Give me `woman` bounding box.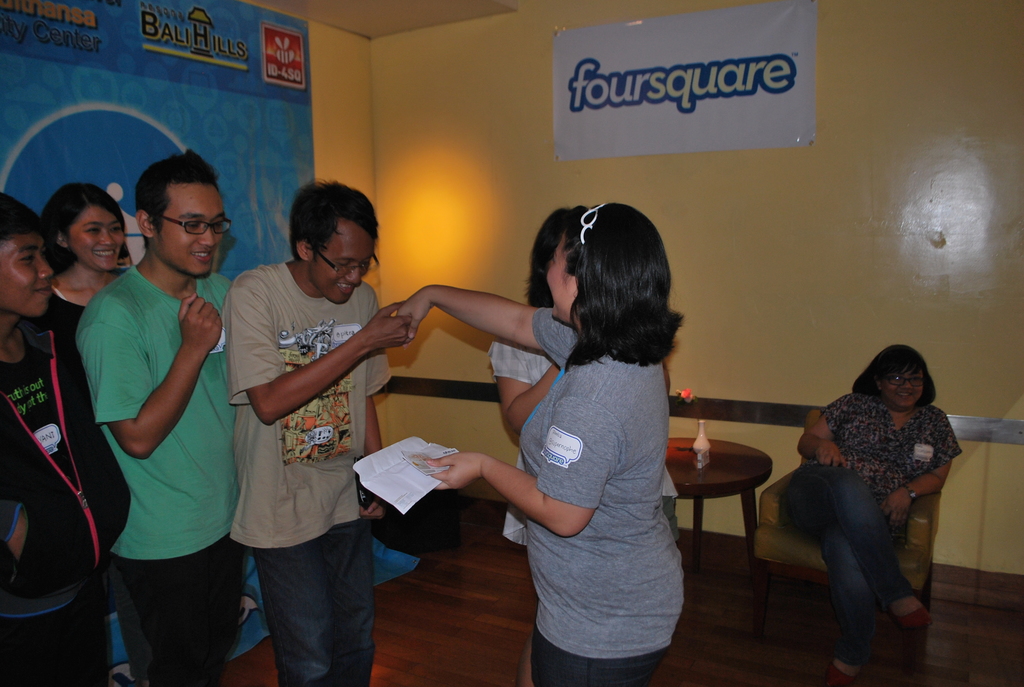
crop(26, 185, 153, 338).
